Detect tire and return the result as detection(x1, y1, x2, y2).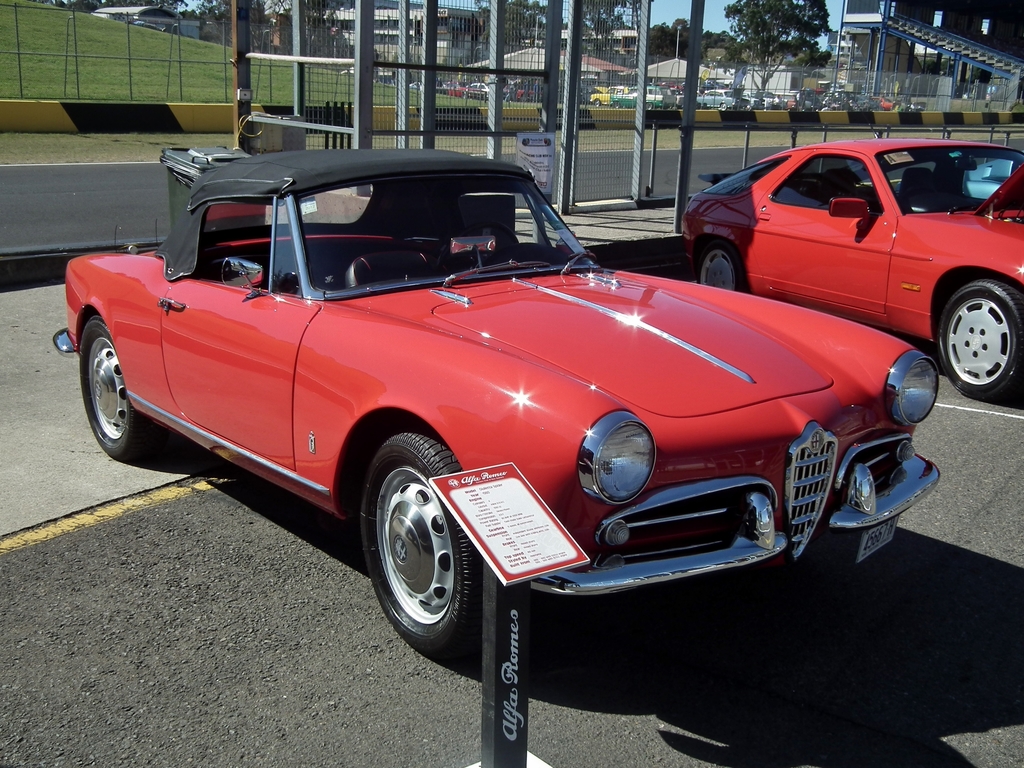
detection(719, 102, 729, 110).
